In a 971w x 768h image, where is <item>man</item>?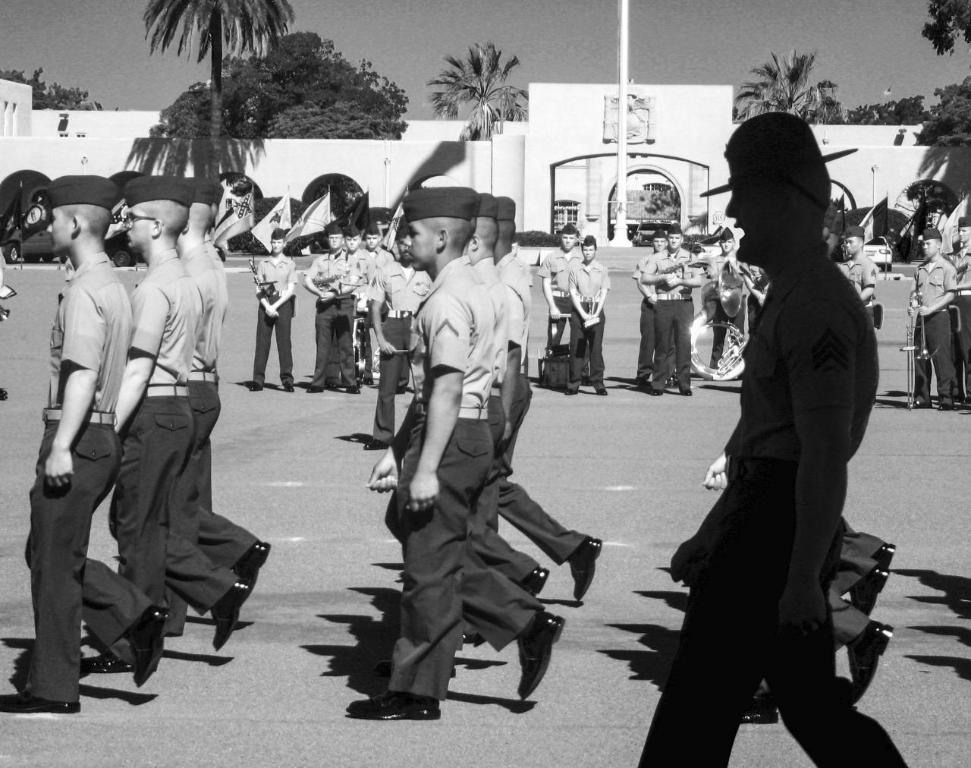
BBox(343, 187, 563, 721).
